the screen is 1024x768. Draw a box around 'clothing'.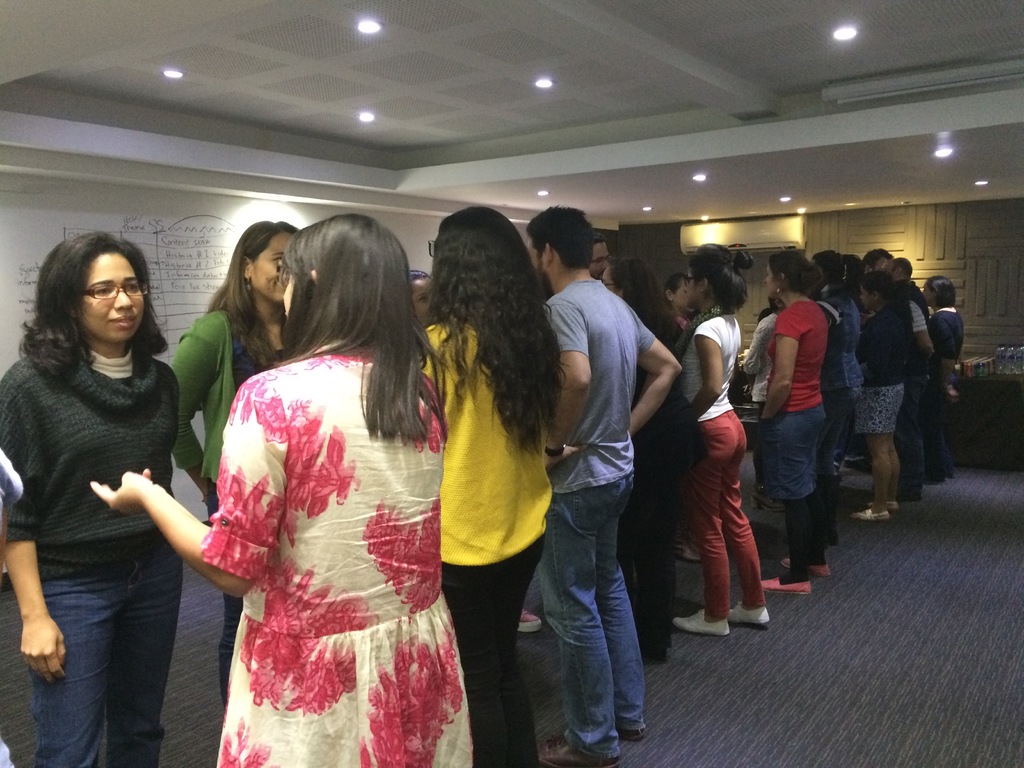
bbox=(752, 297, 824, 579).
